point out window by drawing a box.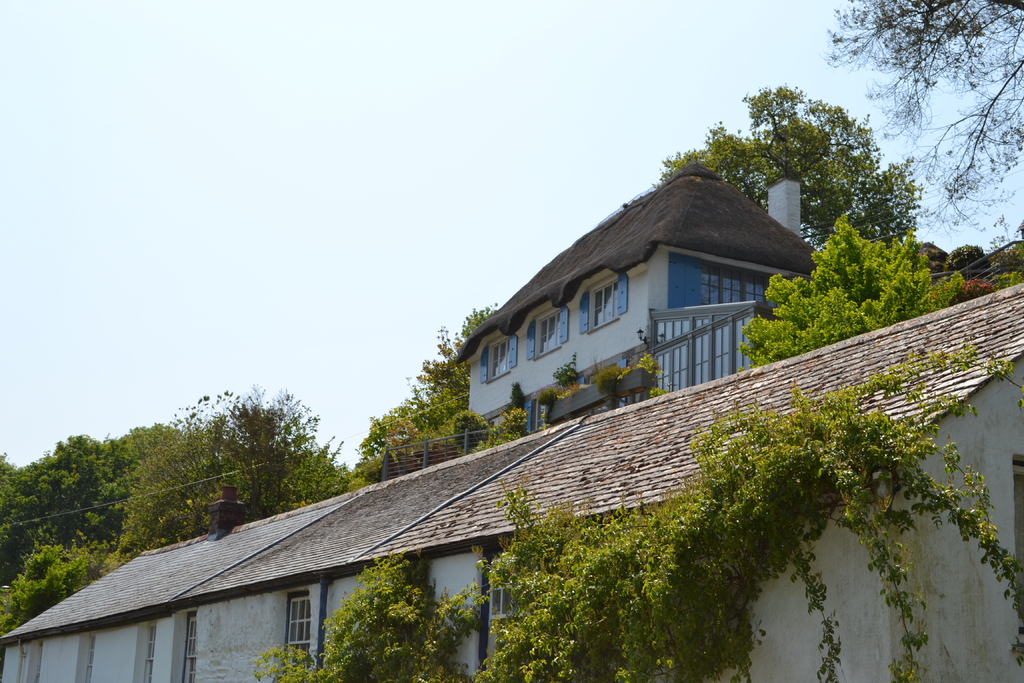
139:625:156:682.
